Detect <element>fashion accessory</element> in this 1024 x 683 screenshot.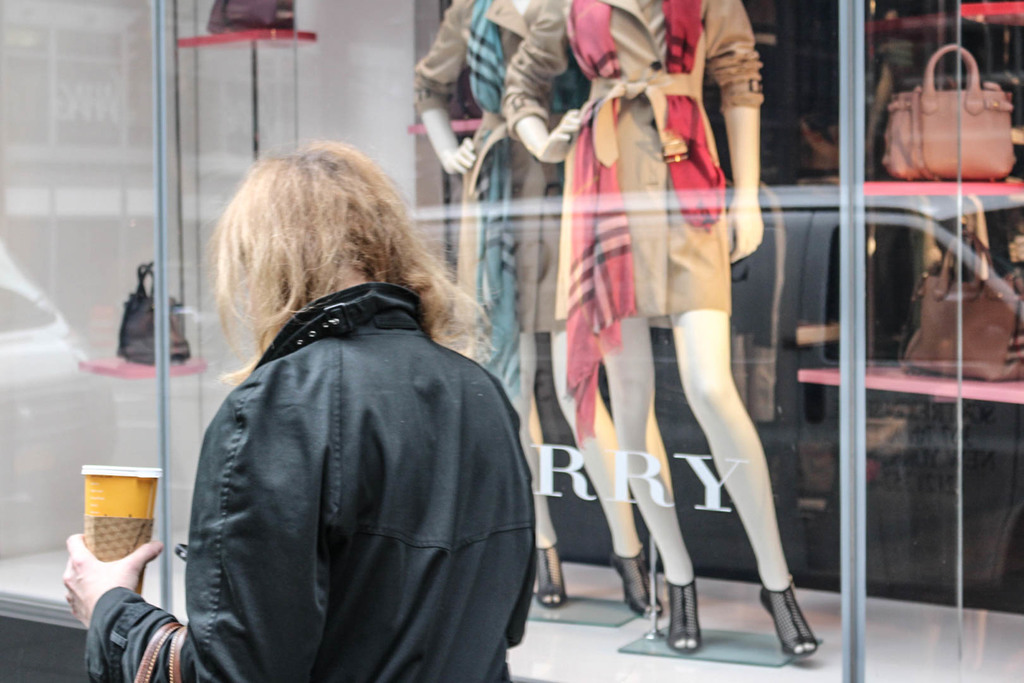
Detection: detection(128, 618, 191, 682).
